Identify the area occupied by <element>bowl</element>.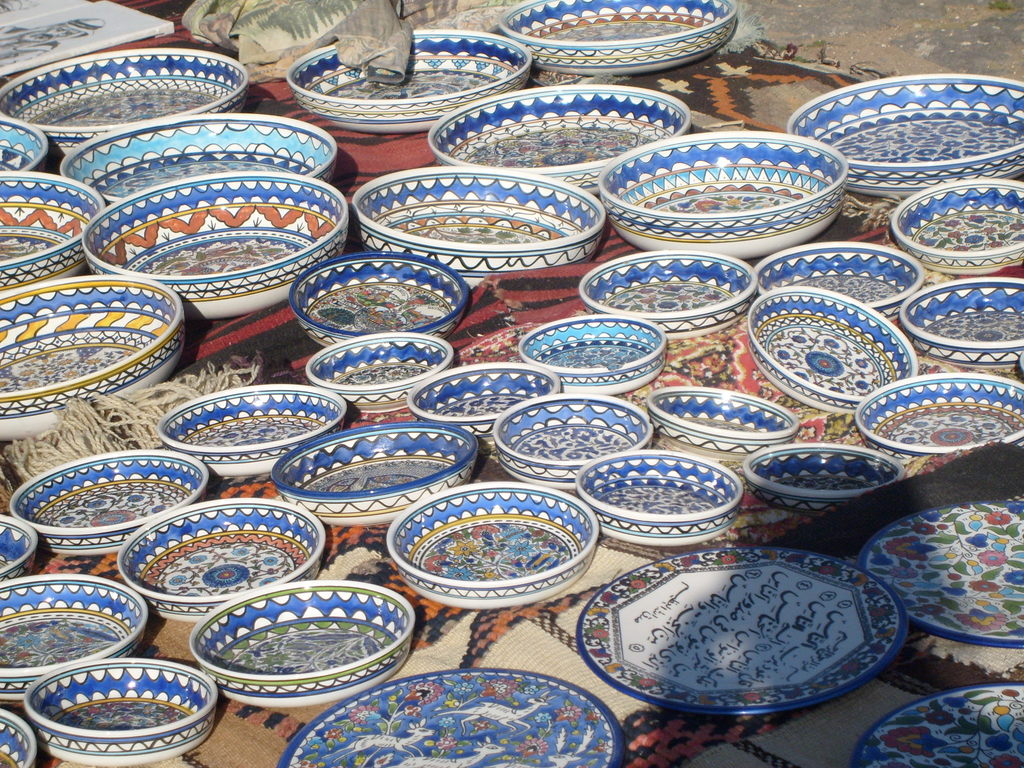
Area: crop(0, 509, 35, 577).
